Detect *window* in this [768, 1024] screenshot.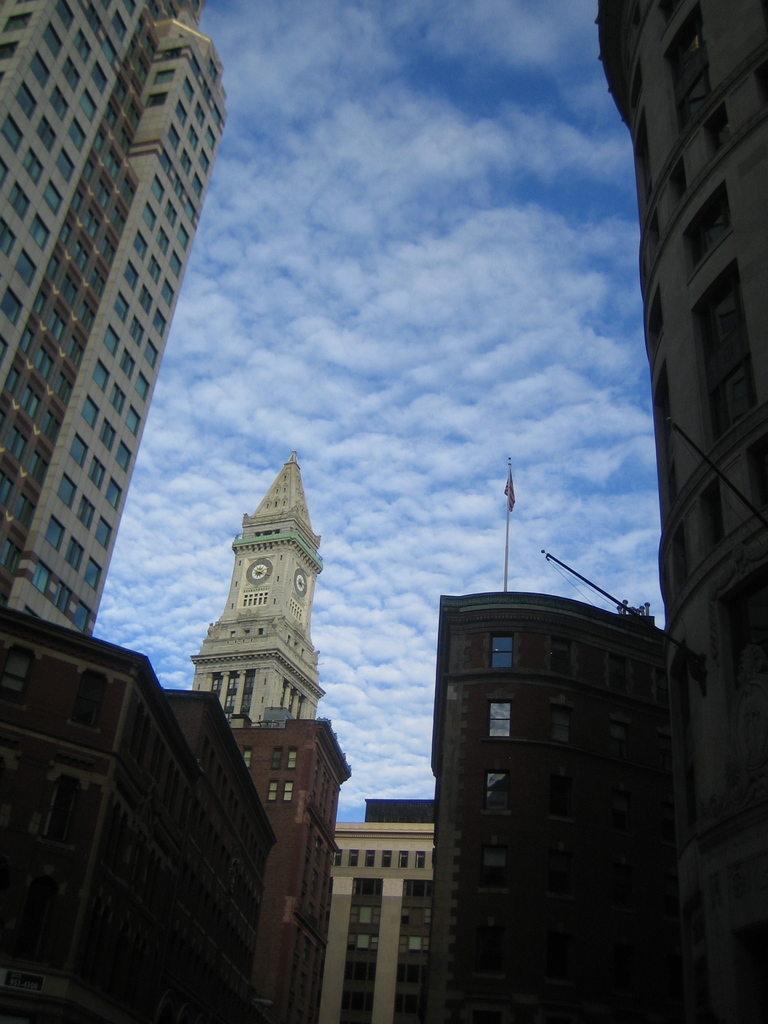
Detection: 88/461/104/493.
